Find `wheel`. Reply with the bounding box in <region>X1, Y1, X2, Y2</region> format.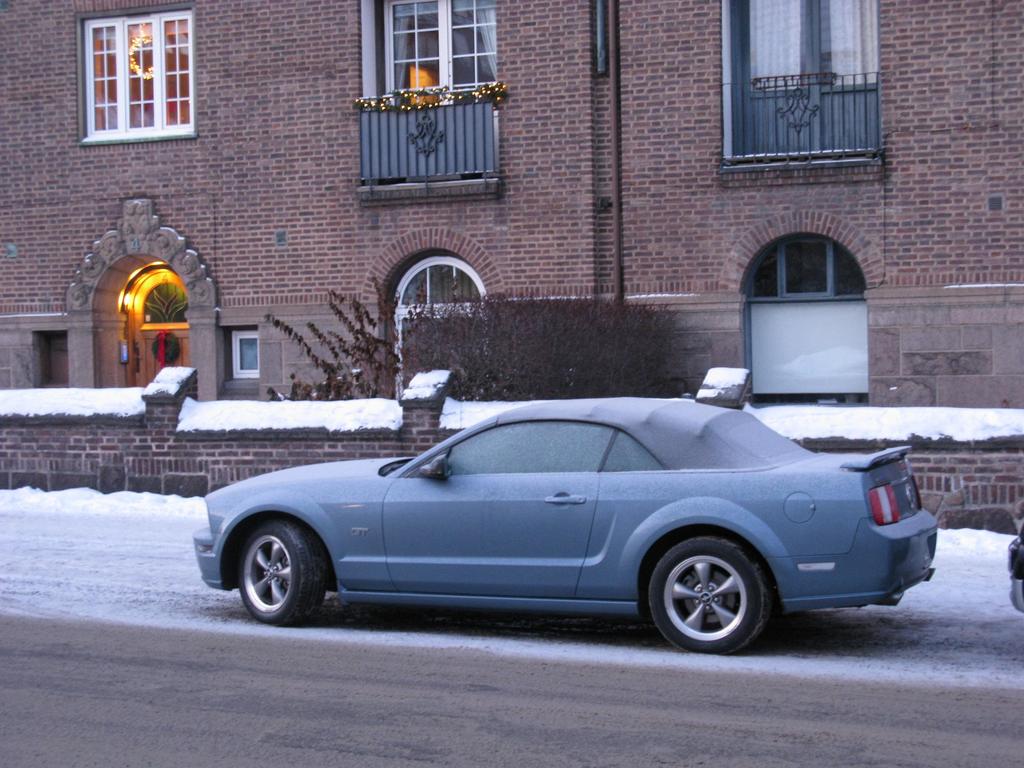
<region>648, 536, 769, 652</region>.
